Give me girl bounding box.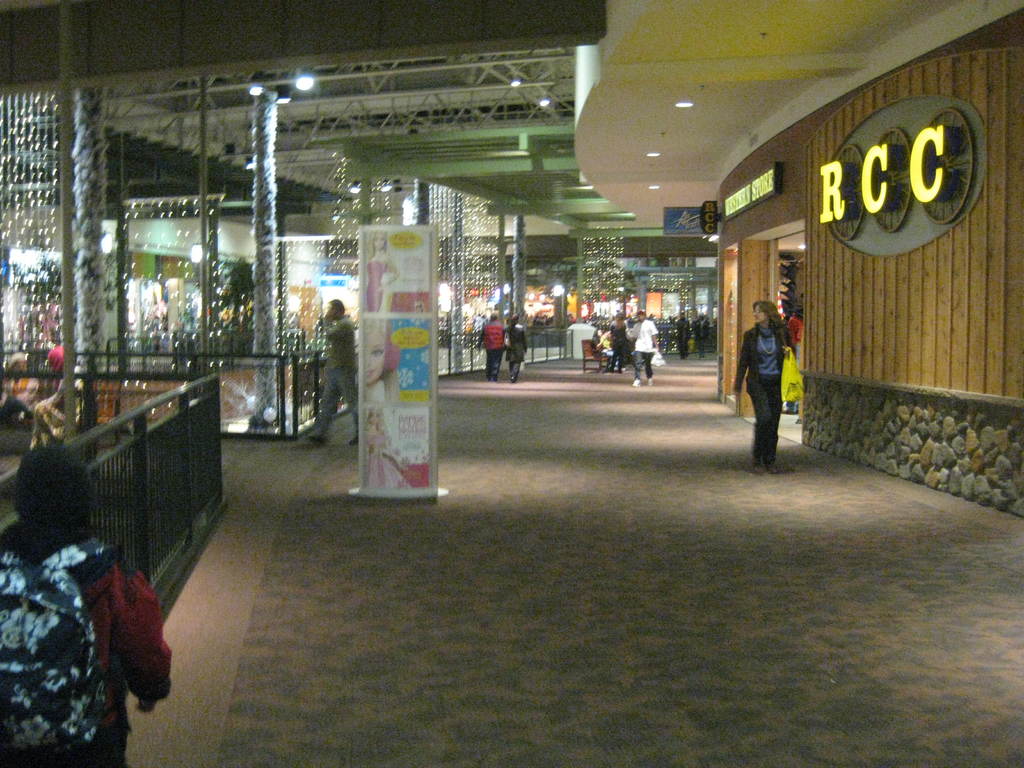
(367,410,413,492).
